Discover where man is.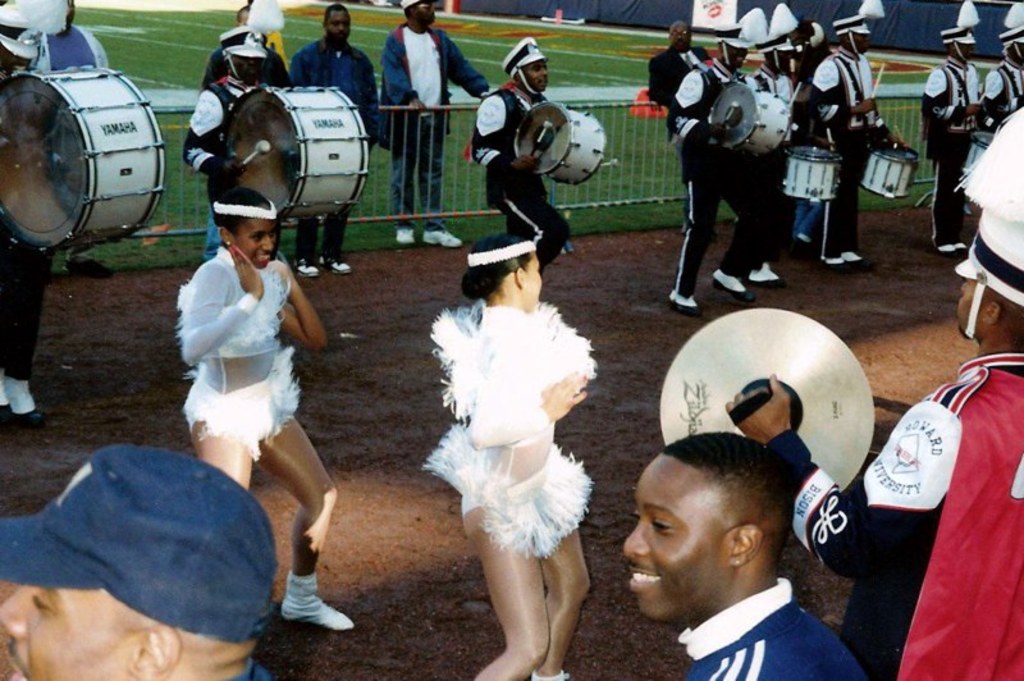
Discovered at box(977, 22, 1023, 131).
